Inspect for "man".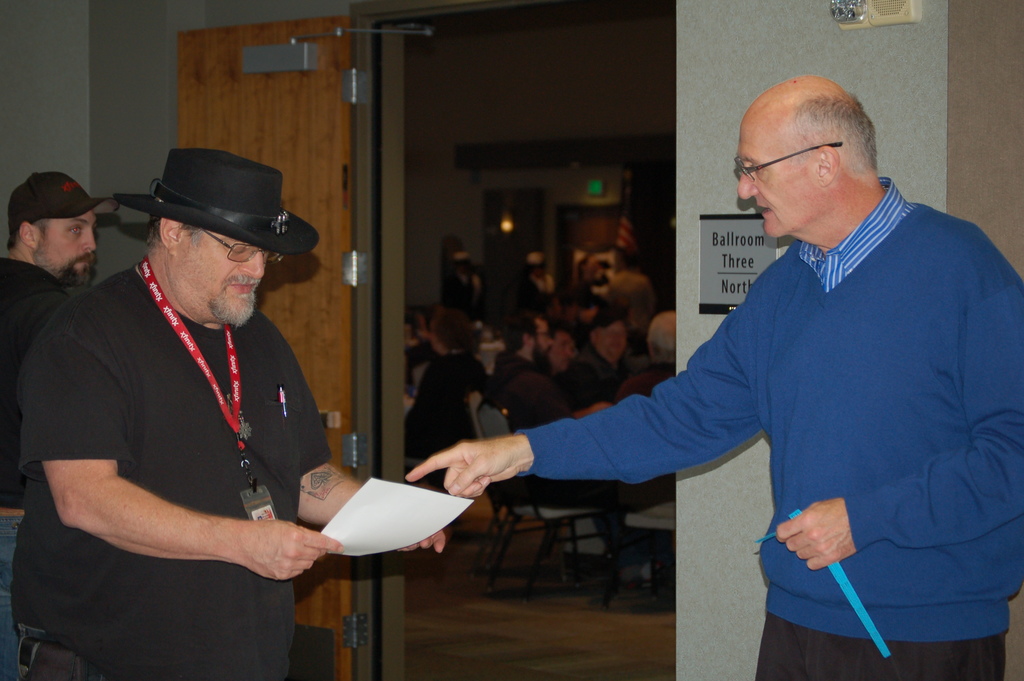
Inspection: (left=479, top=302, right=618, bottom=587).
